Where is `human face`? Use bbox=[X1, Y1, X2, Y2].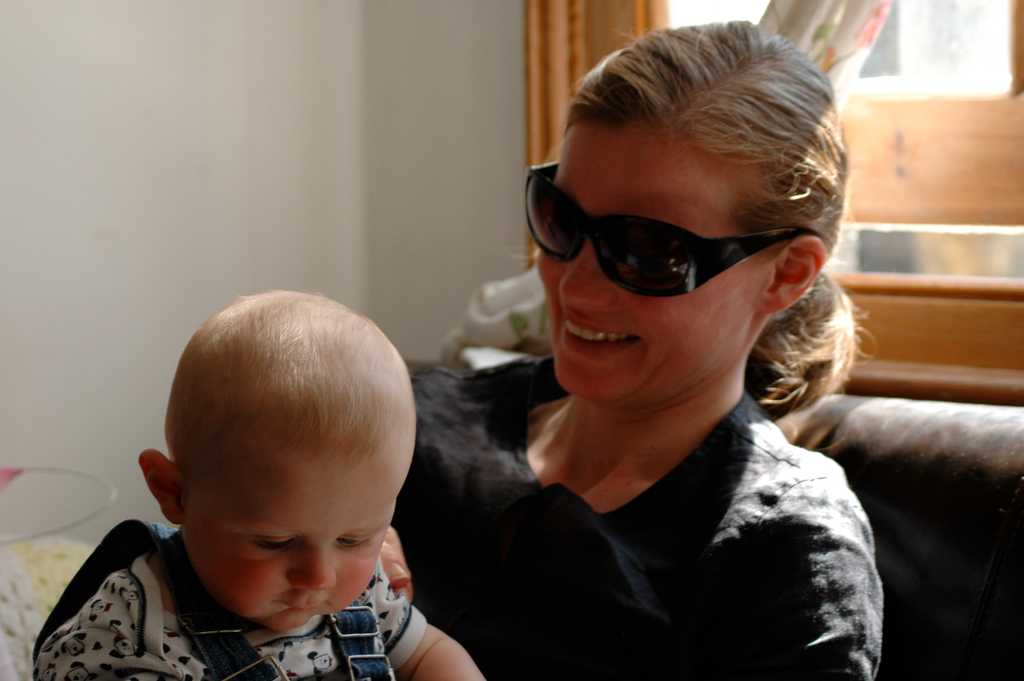
bbox=[519, 128, 787, 405].
